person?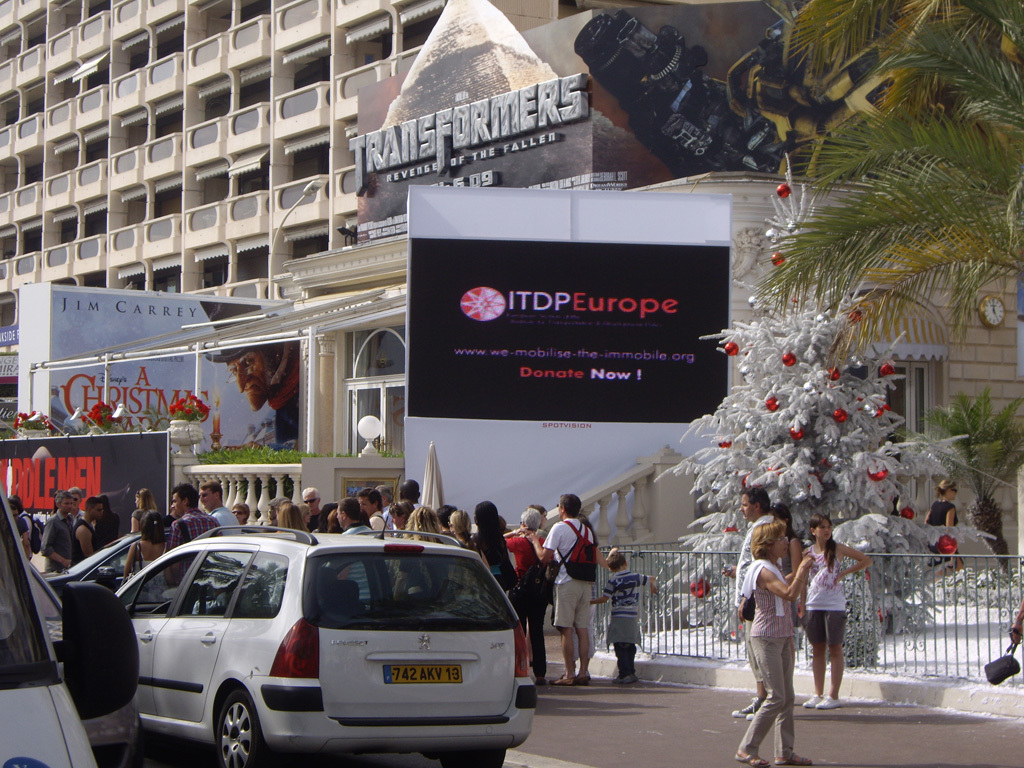
BBox(39, 492, 72, 572)
